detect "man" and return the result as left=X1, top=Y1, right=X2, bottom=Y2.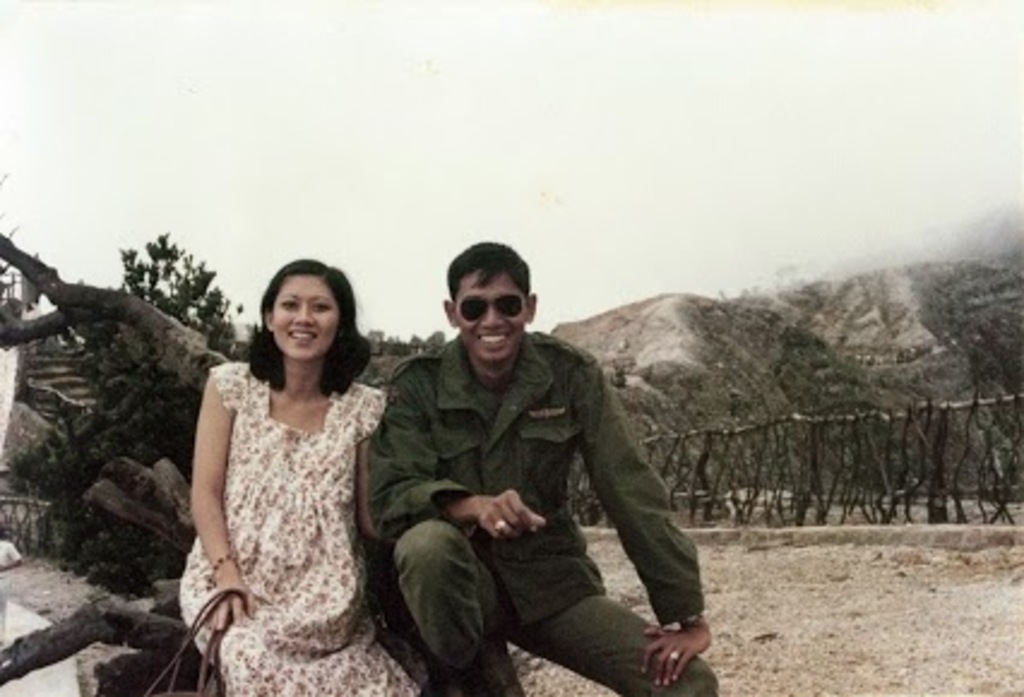
left=358, top=240, right=687, bottom=696.
